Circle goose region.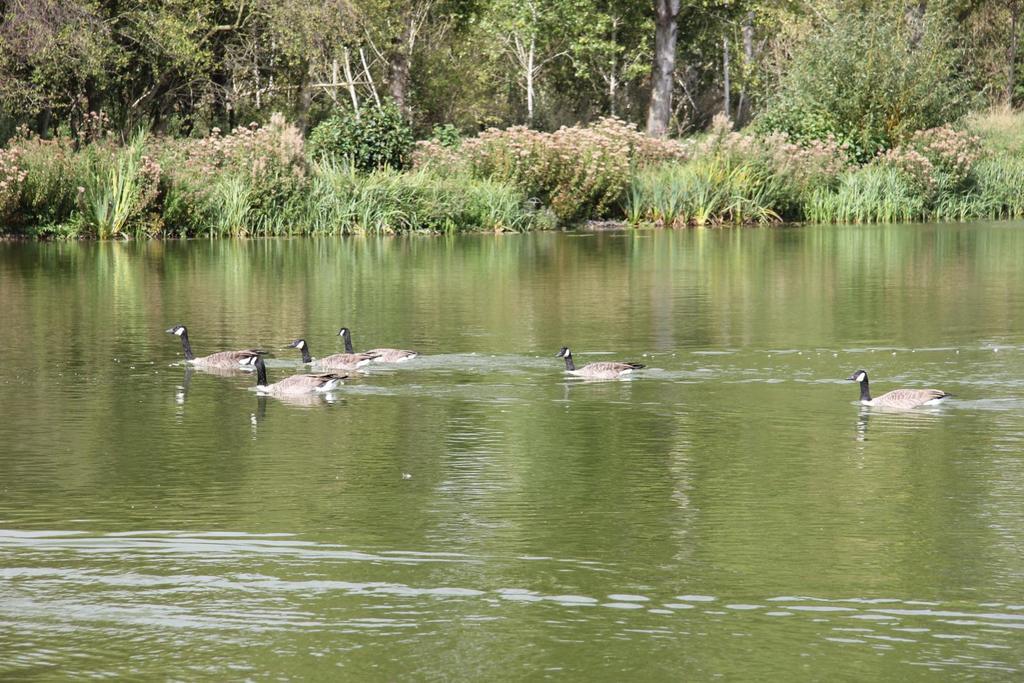
Region: BBox(849, 371, 952, 408).
